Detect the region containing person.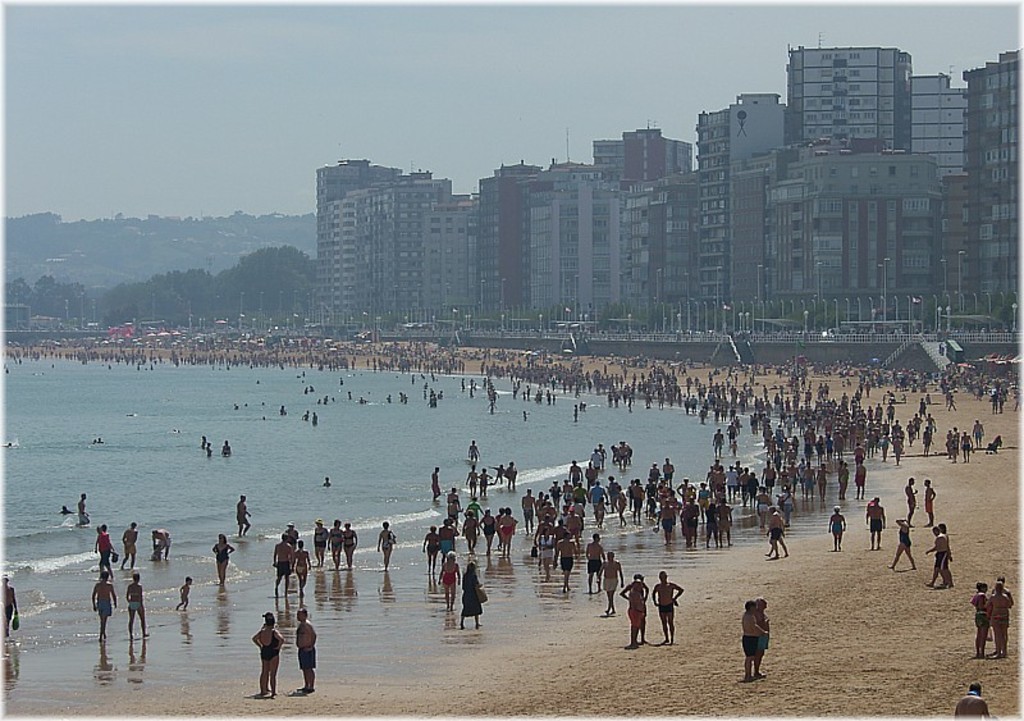
detection(0, 565, 19, 648).
